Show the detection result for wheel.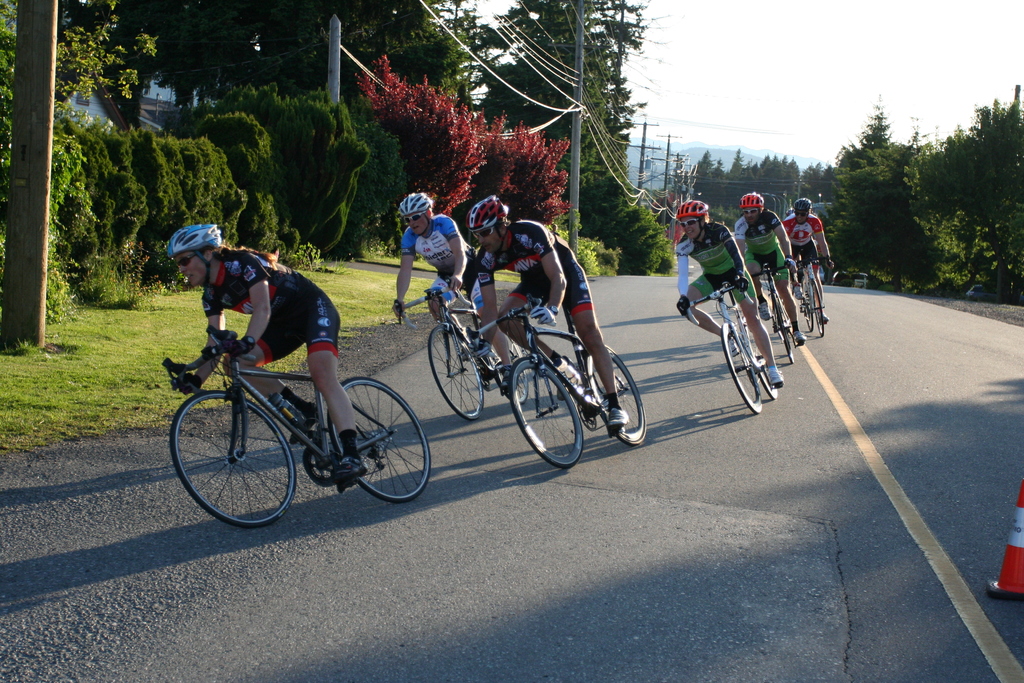
box=[742, 317, 779, 401].
